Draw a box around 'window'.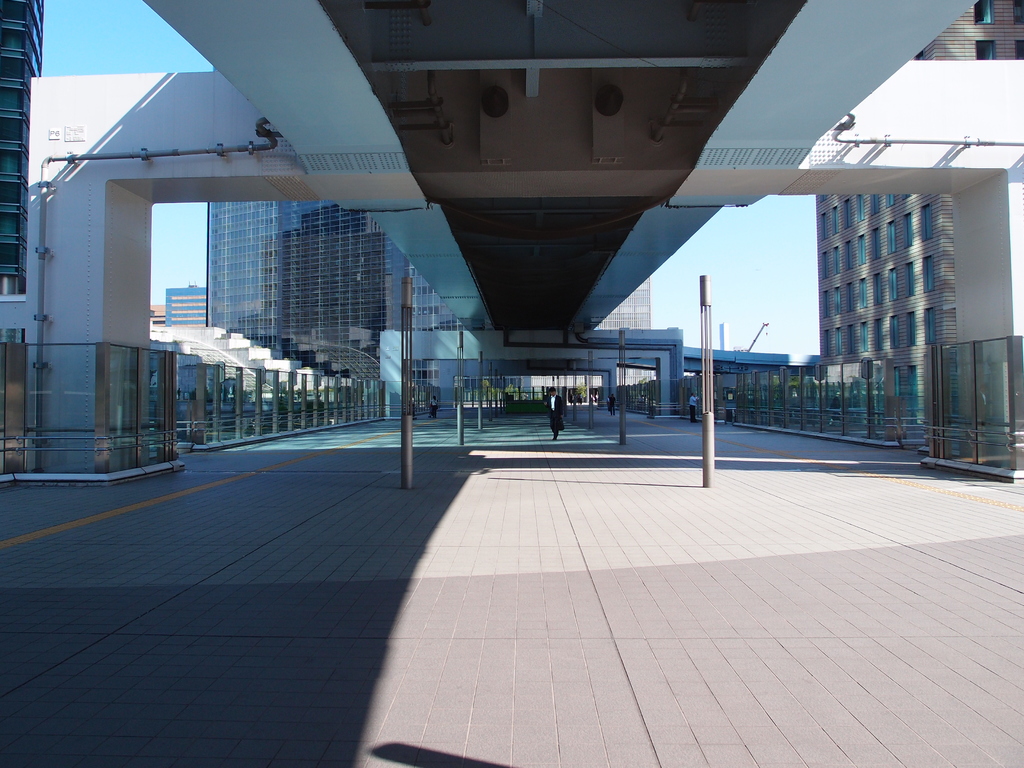
select_region(833, 328, 838, 352).
